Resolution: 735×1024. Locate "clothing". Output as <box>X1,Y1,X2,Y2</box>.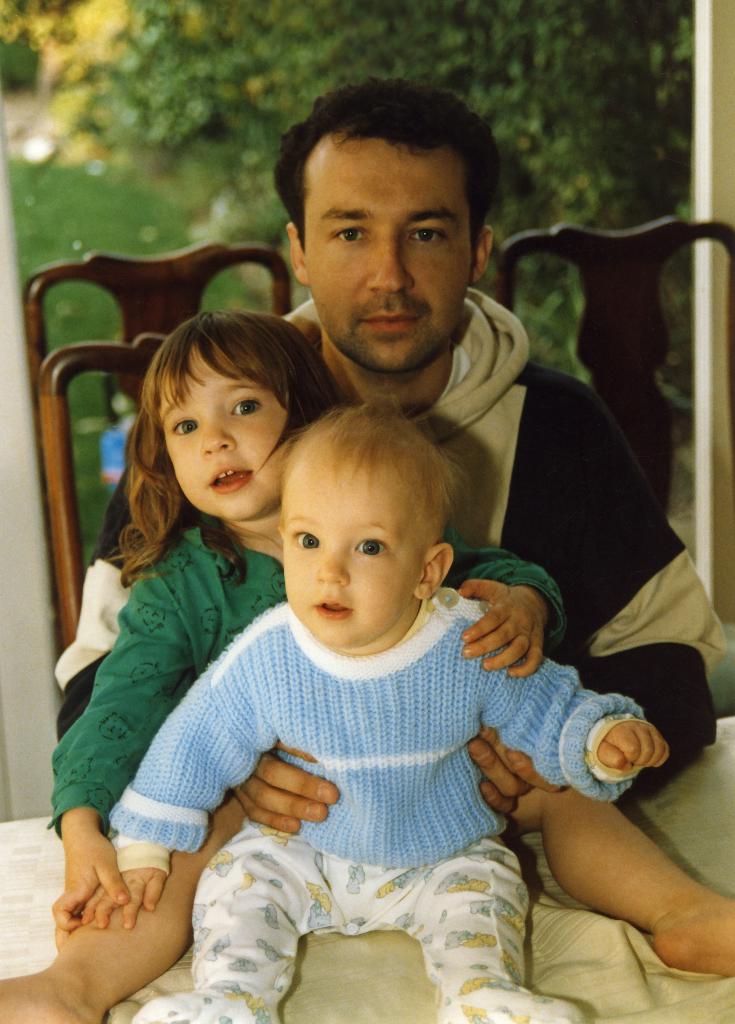
<box>100,600,646,1023</box>.
